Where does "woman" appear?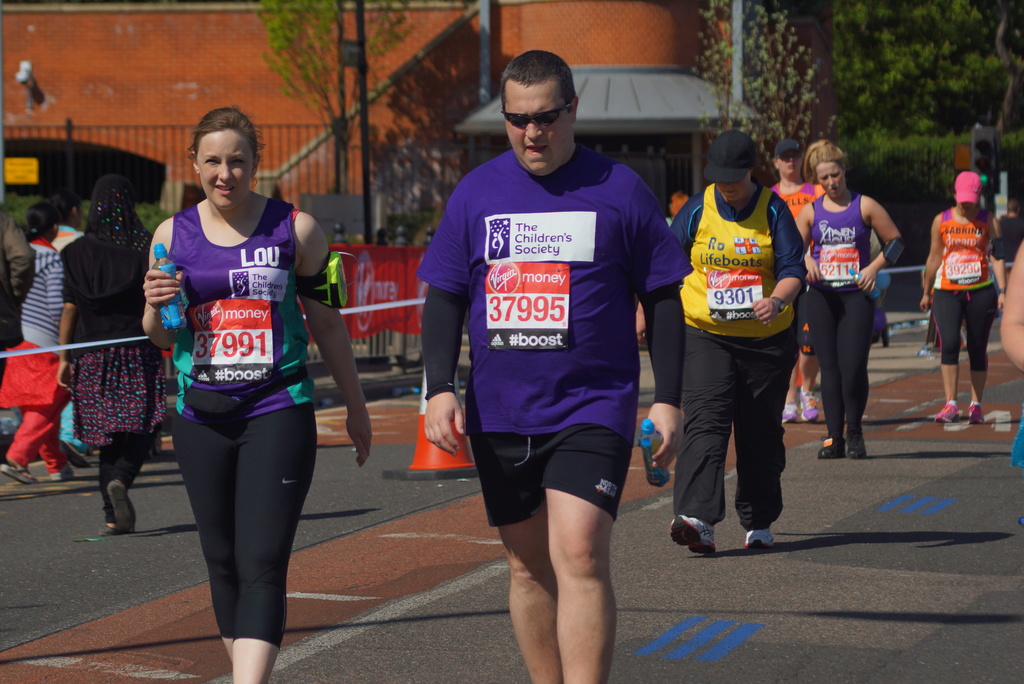
Appears at (54, 173, 172, 532).
